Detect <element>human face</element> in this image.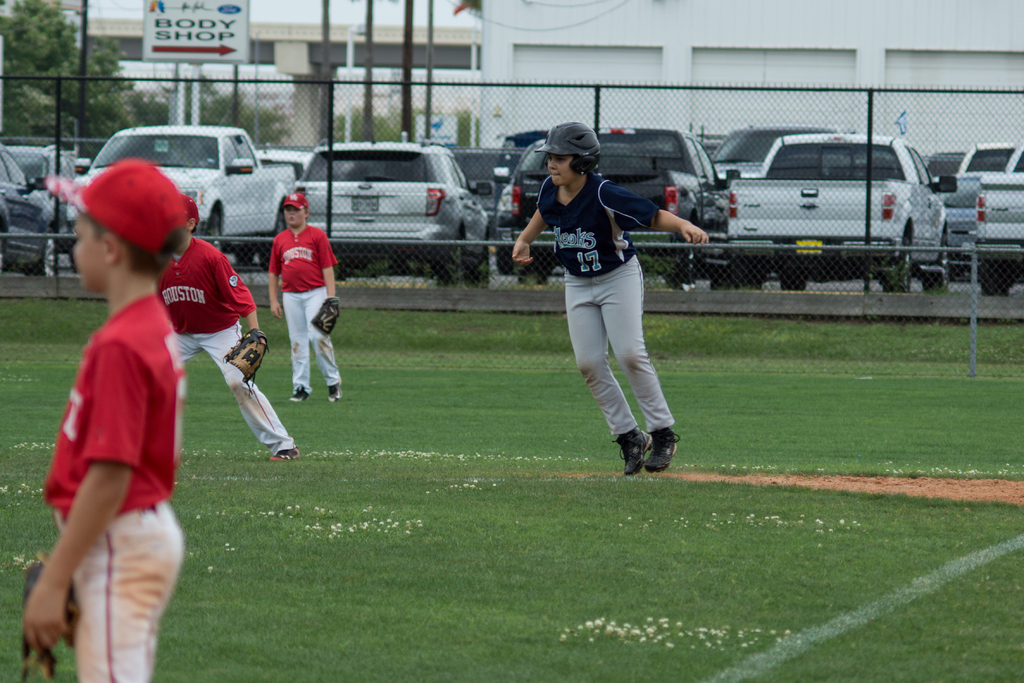
Detection: (285, 206, 303, 226).
